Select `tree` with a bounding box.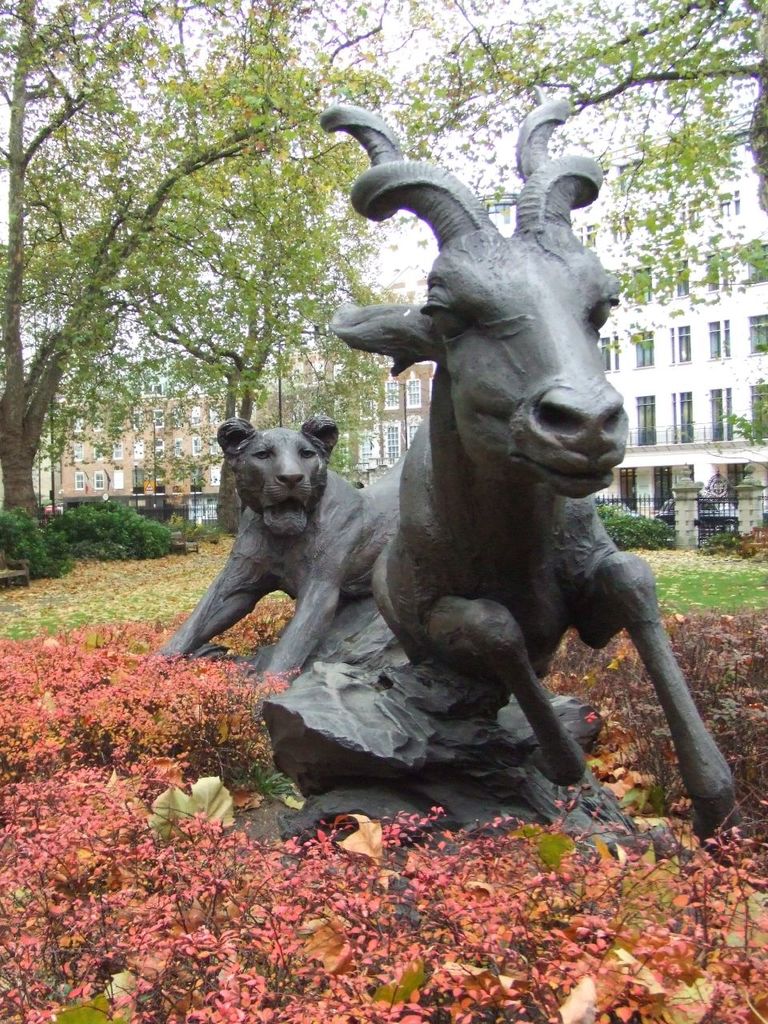
[331,0,766,352].
